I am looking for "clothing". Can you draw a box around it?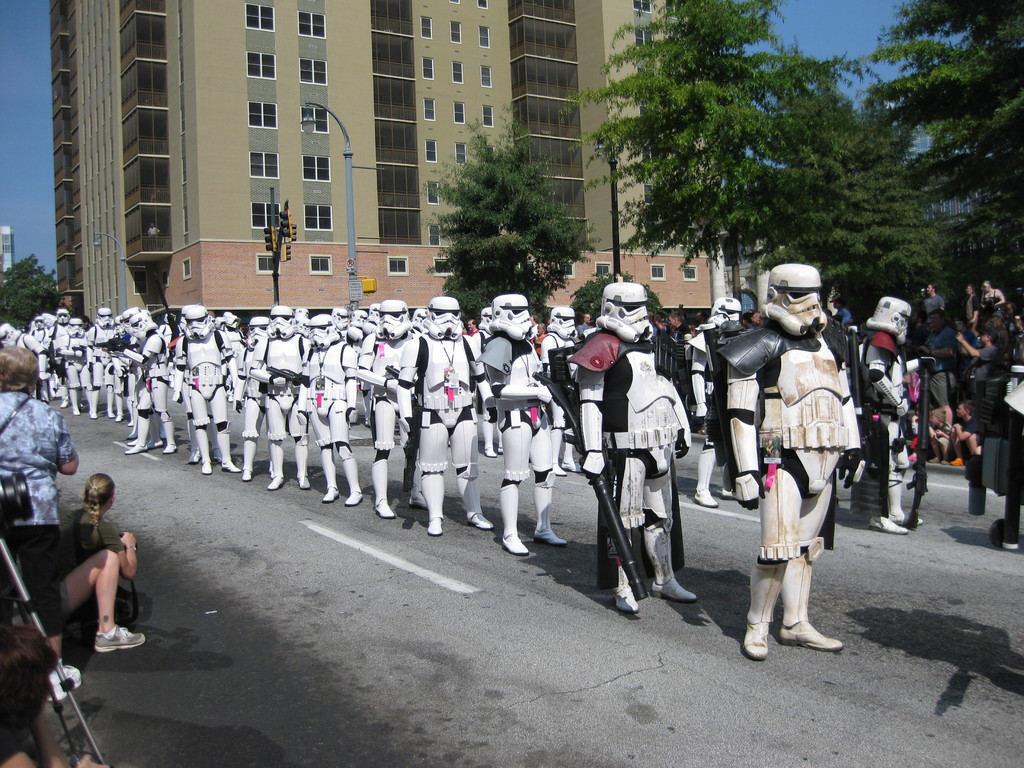
Sure, the bounding box is (left=0, top=392, right=81, bottom=636).
